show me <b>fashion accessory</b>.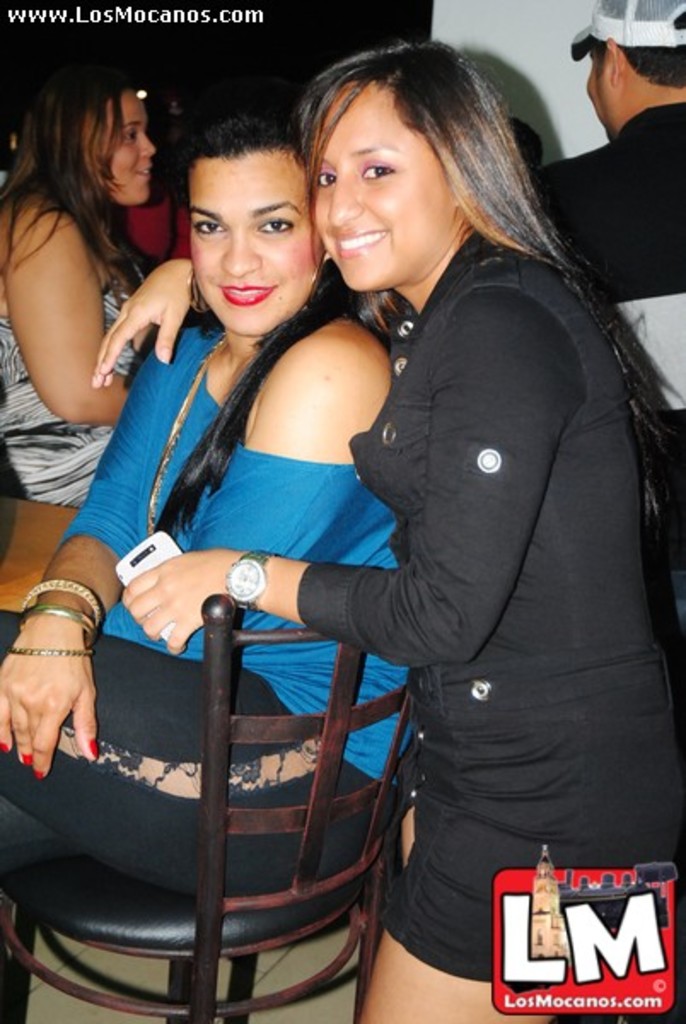
<b>fashion accessory</b> is here: select_region(145, 329, 230, 531).
